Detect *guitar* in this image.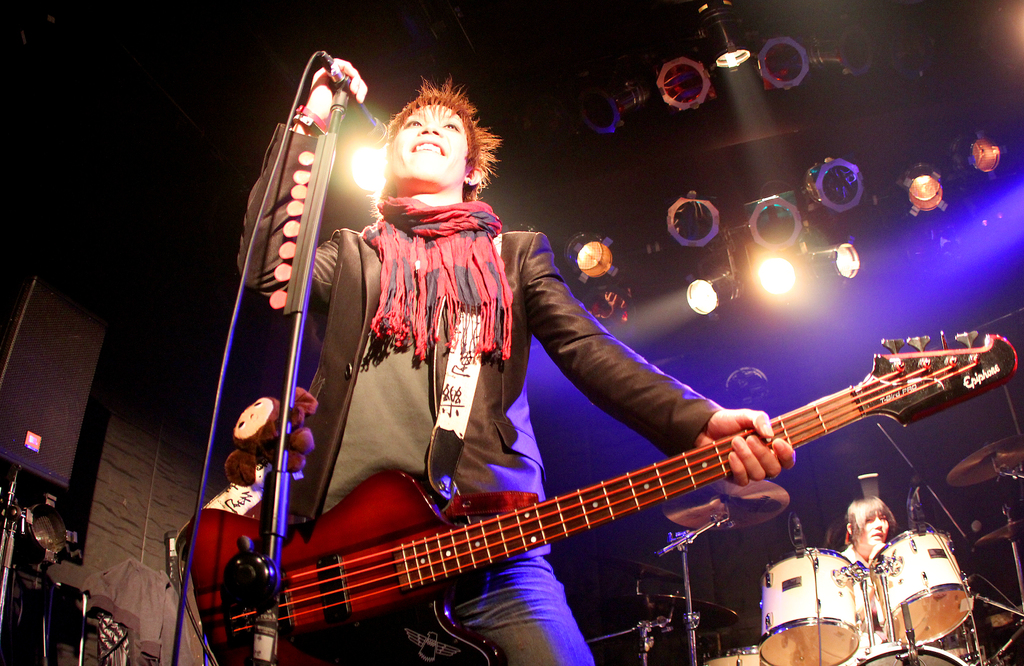
Detection: bbox=(177, 321, 1023, 665).
